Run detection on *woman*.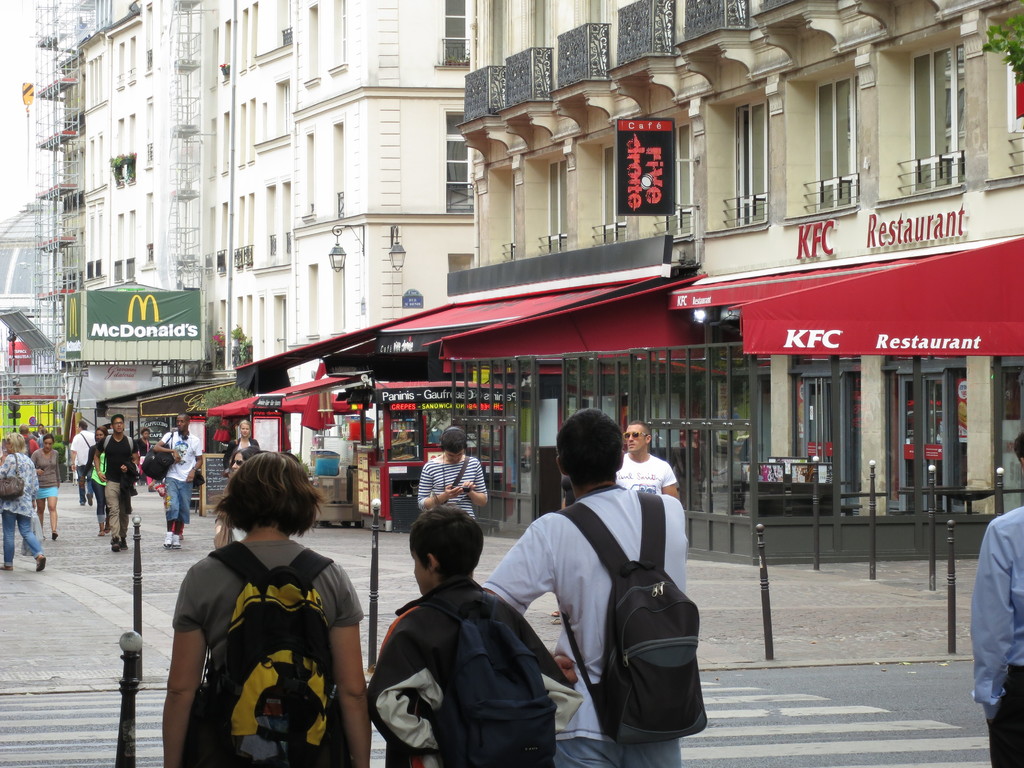
Result: 156 454 378 767.
